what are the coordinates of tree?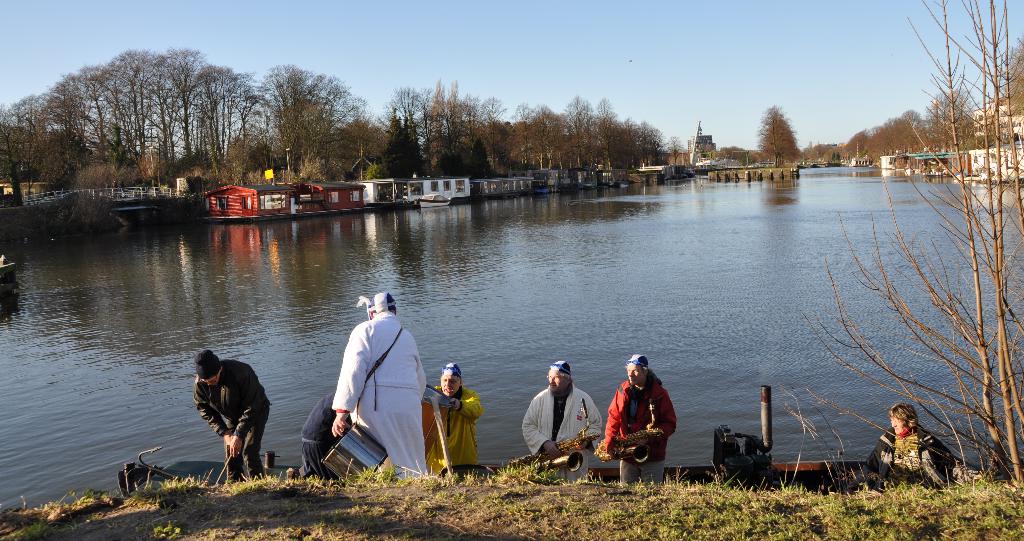
744:146:762:160.
